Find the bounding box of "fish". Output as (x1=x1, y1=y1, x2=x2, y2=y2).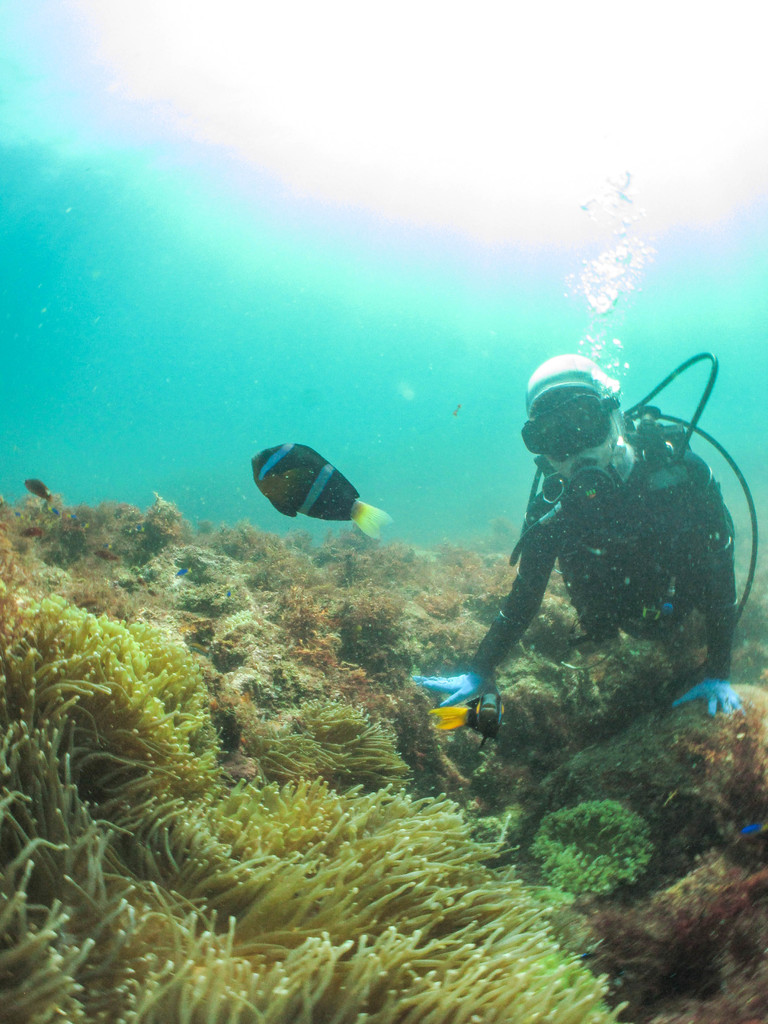
(x1=97, y1=547, x2=120, y2=564).
